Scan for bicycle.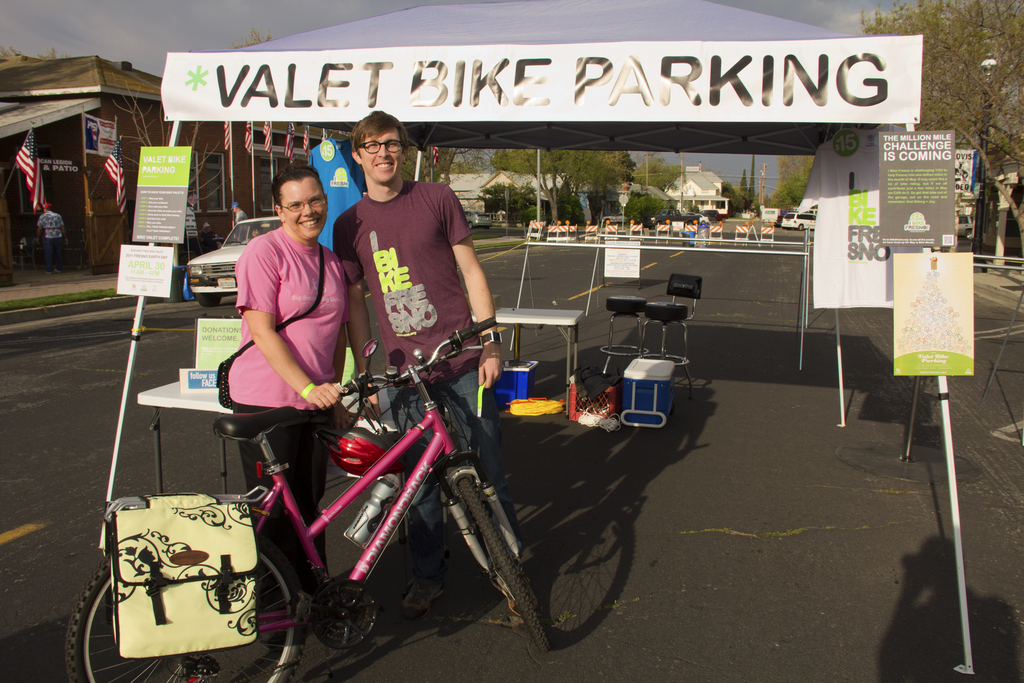
Scan result: Rect(65, 318, 550, 682).
